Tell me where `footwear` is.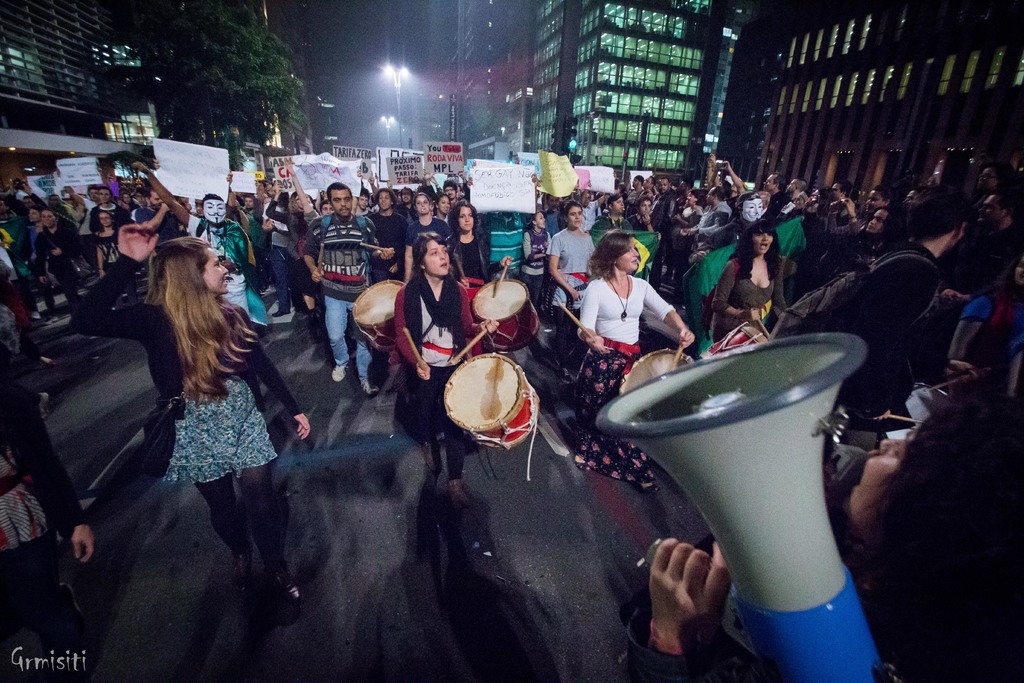
`footwear` is at [272,309,285,315].
